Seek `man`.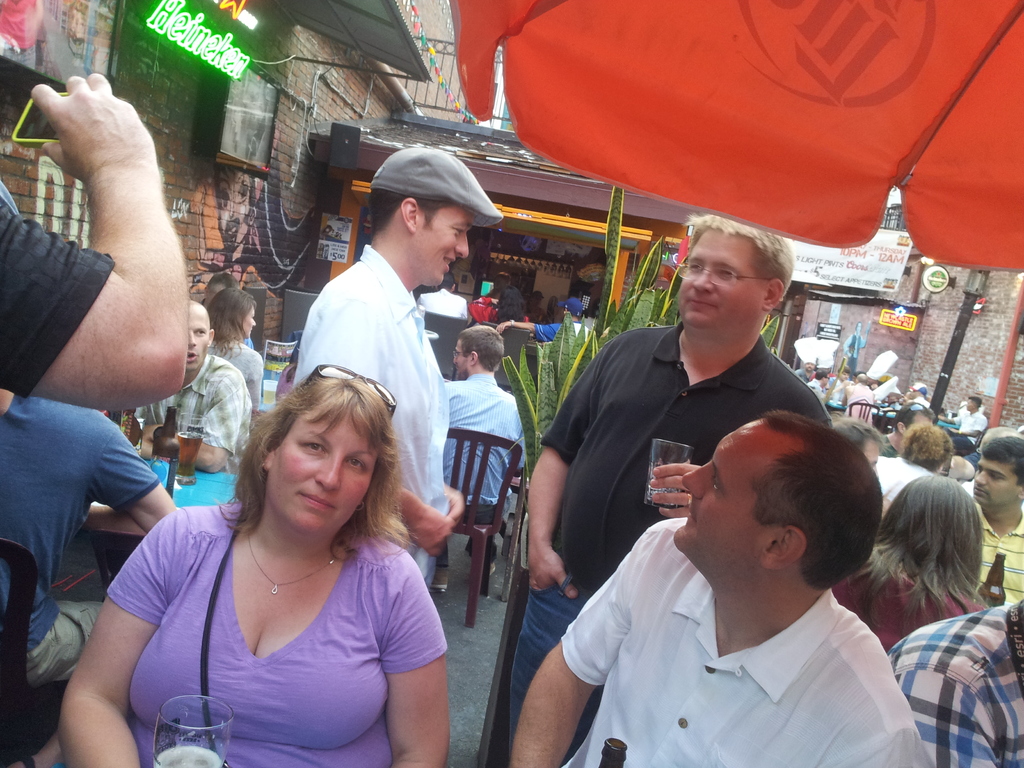
481/204/830/767.
